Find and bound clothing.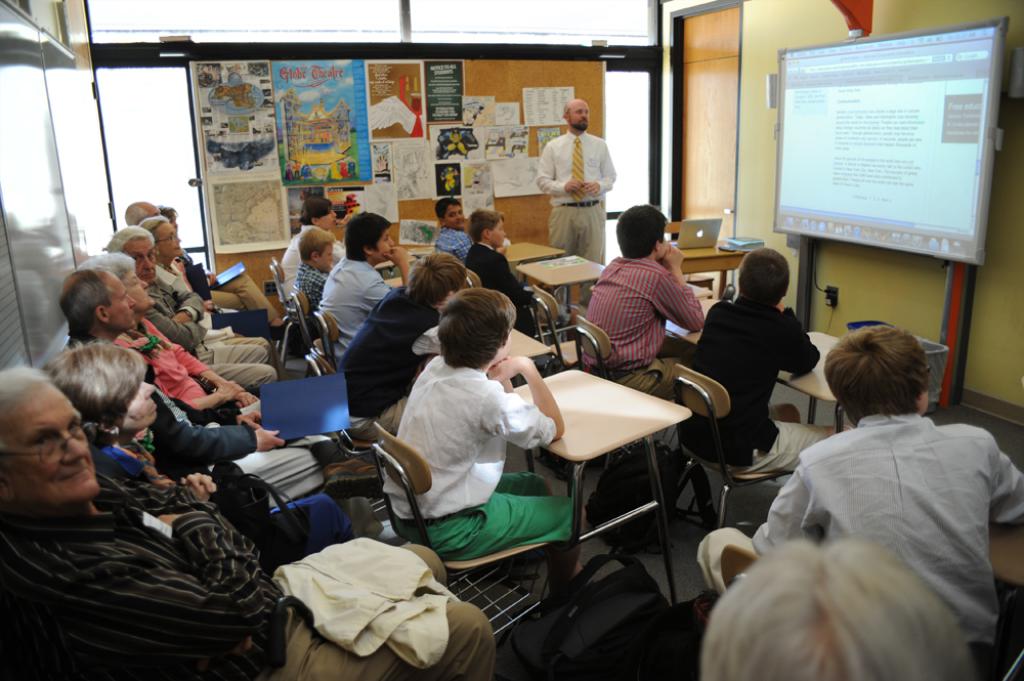
Bound: x1=143, y1=364, x2=319, y2=495.
